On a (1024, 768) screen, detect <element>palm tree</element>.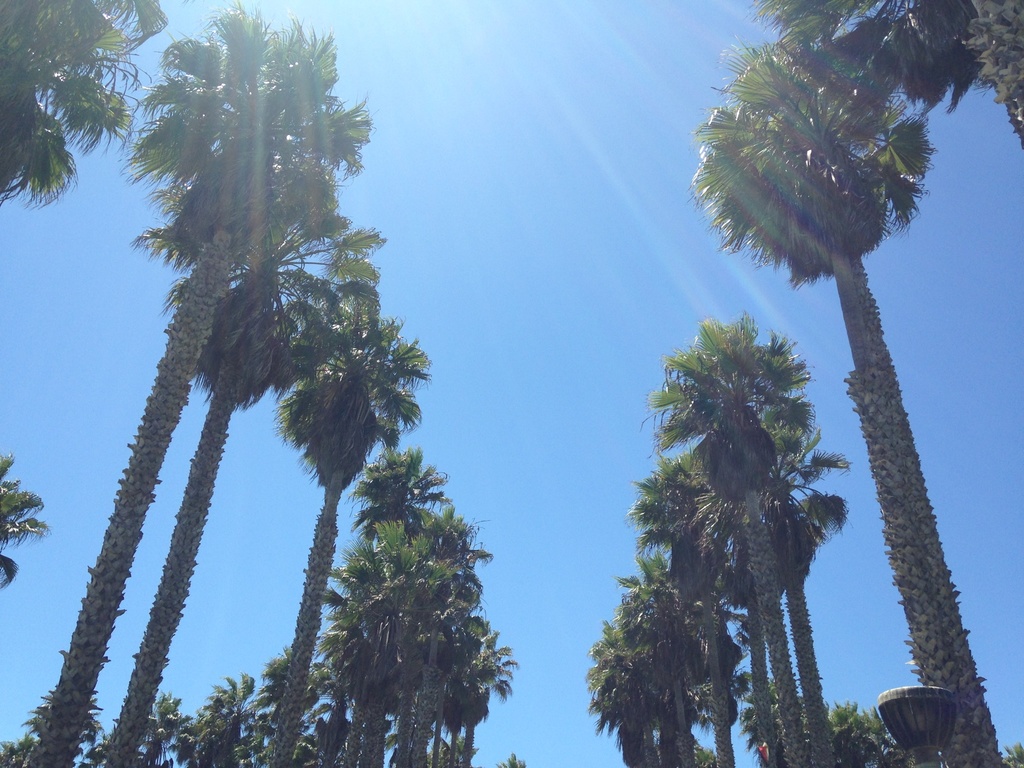
[332,502,456,760].
